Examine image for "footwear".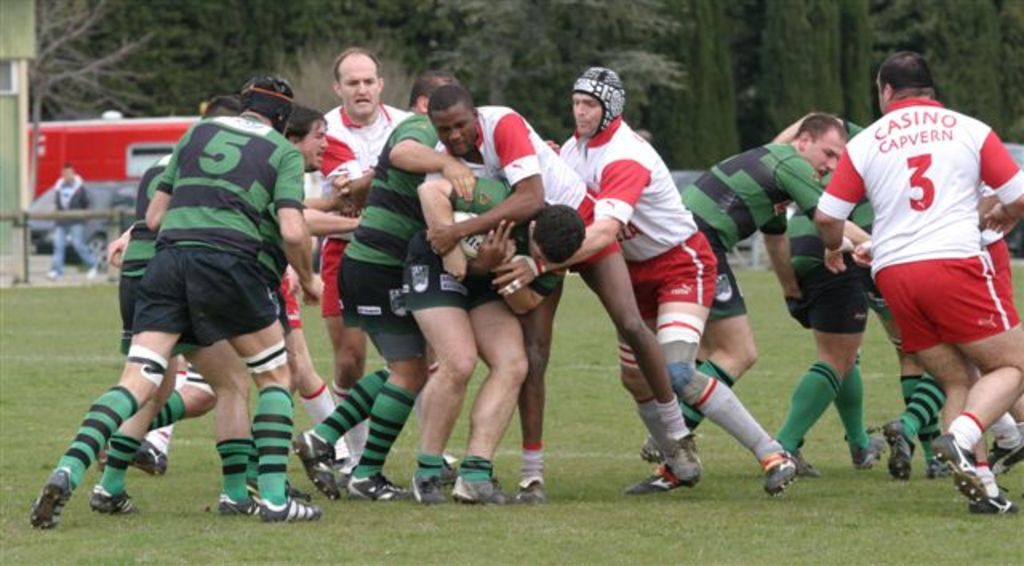
Examination result: [x1=254, y1=481, x2=330, y2=521].
